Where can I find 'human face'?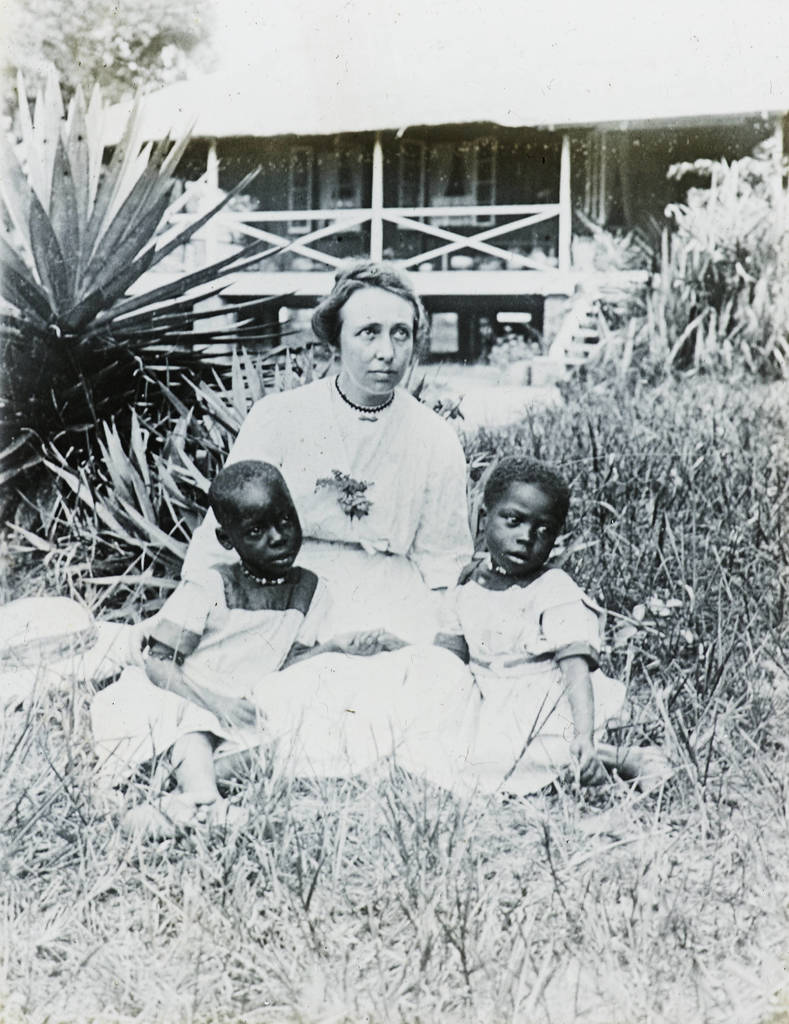
You can find it at [x1=489, y1=483, x2=568, y2=576].
